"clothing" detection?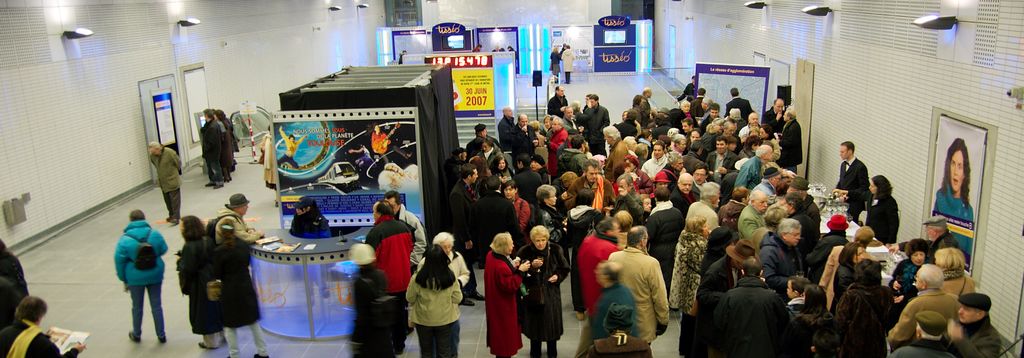
147, 144, 182, 220
